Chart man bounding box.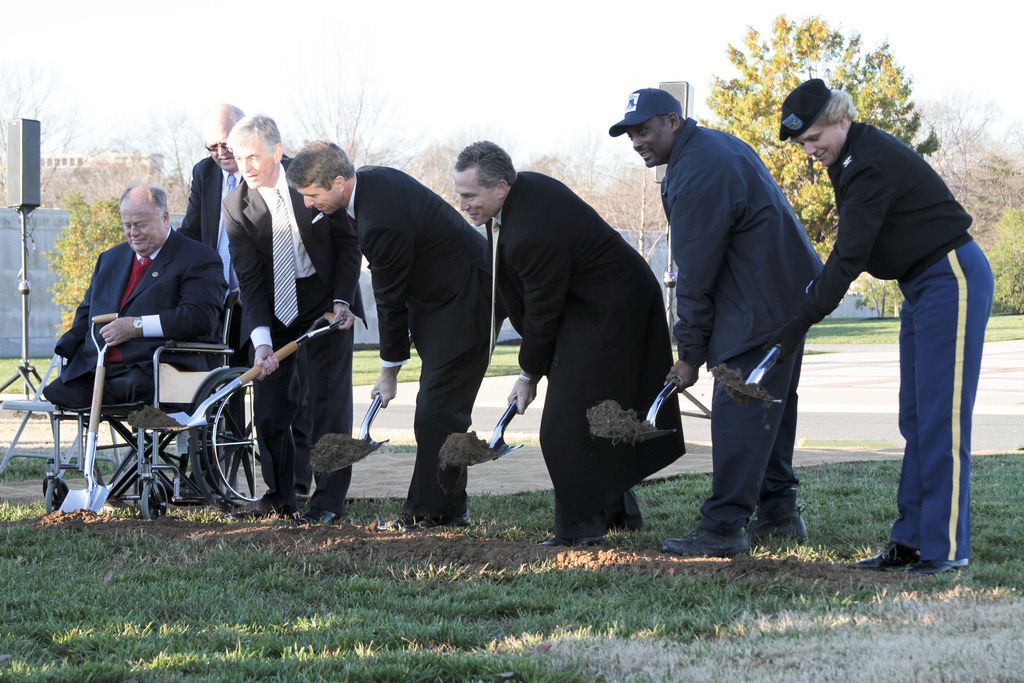
Charted: [44, 185, 227, 405].
